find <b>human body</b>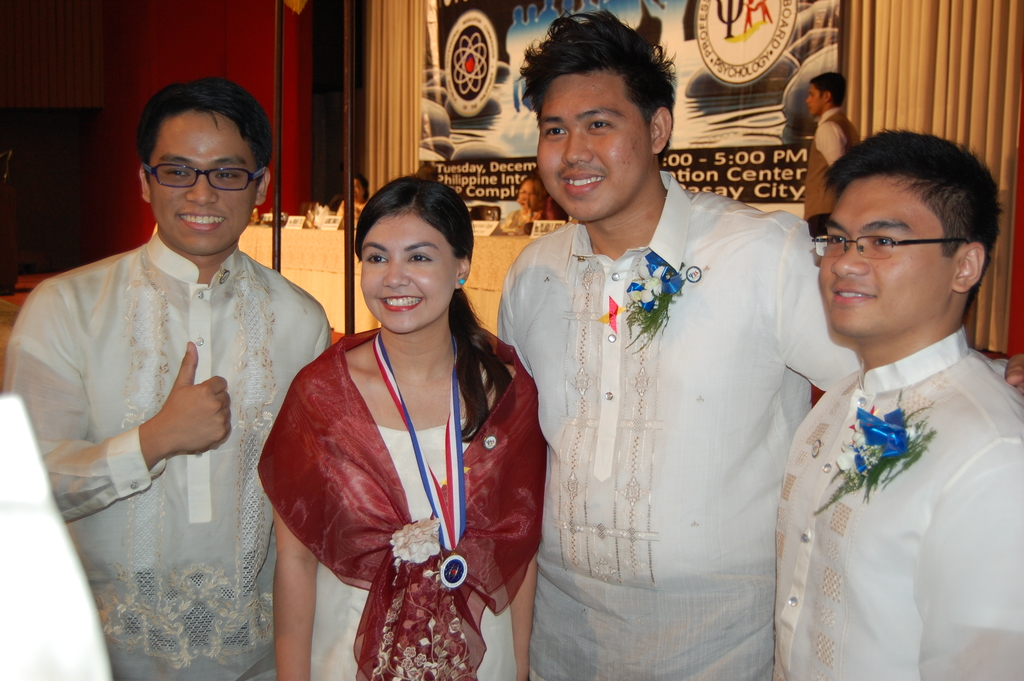
<bbox>47, 110, 369, 678</bbox>
